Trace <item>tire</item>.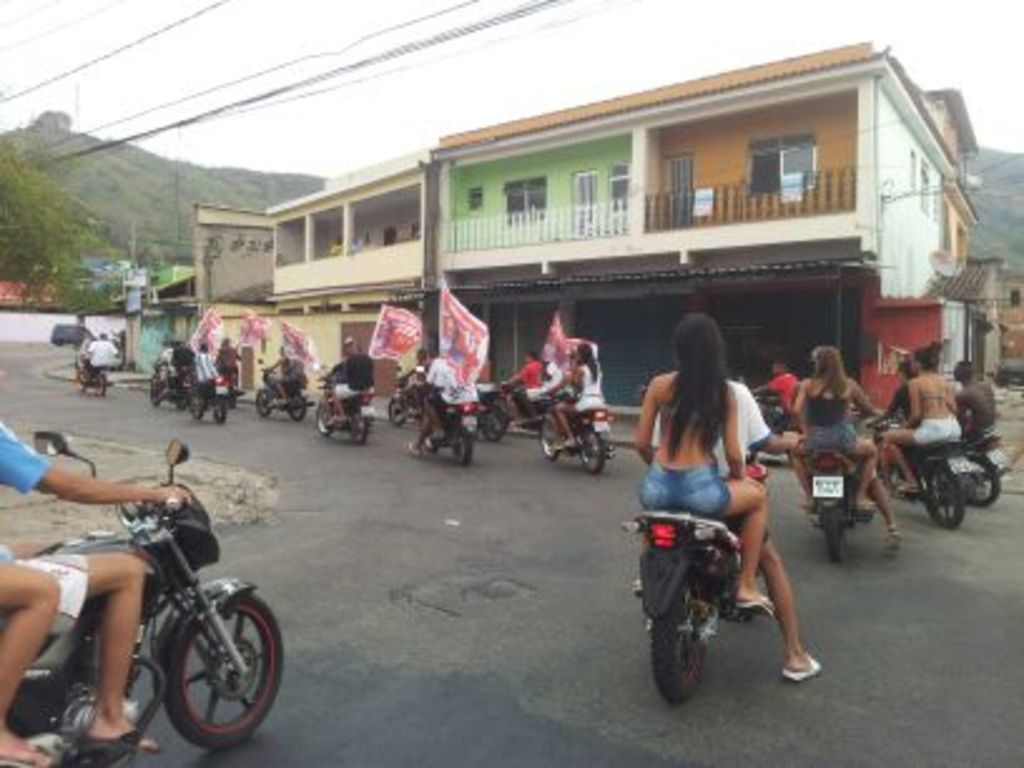
Traced to {"x1": 823, "y1": 499, "x2": 843, "y2": 562}.
